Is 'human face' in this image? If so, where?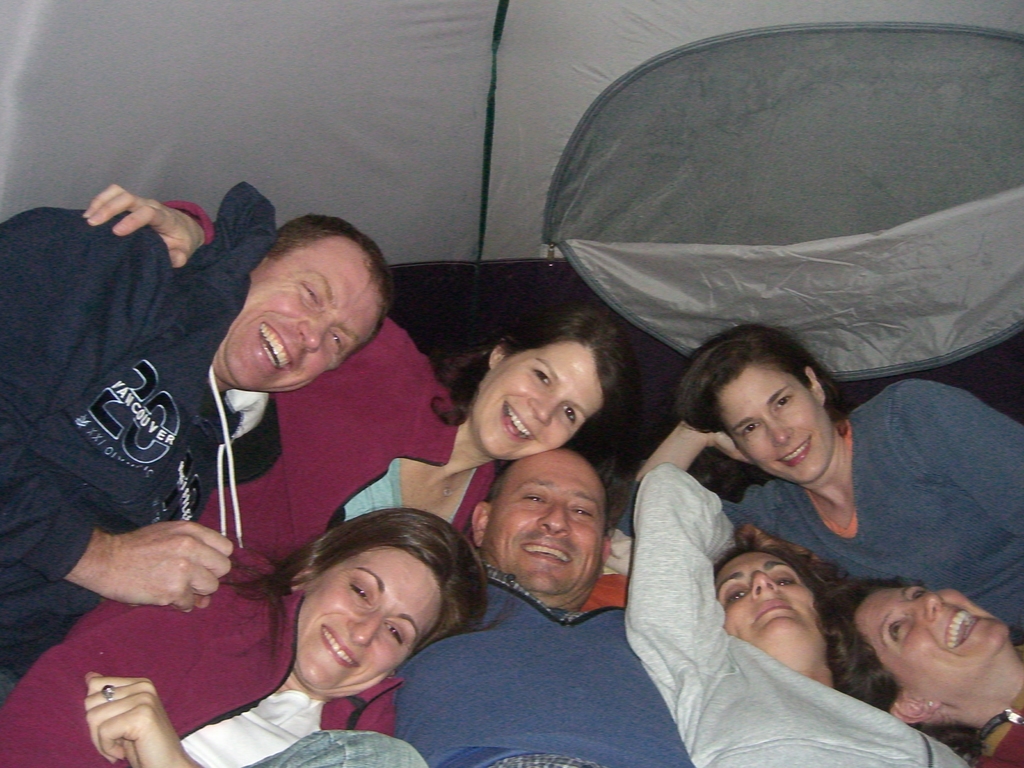
Yes, at rect(307, 547, 433, 700).
